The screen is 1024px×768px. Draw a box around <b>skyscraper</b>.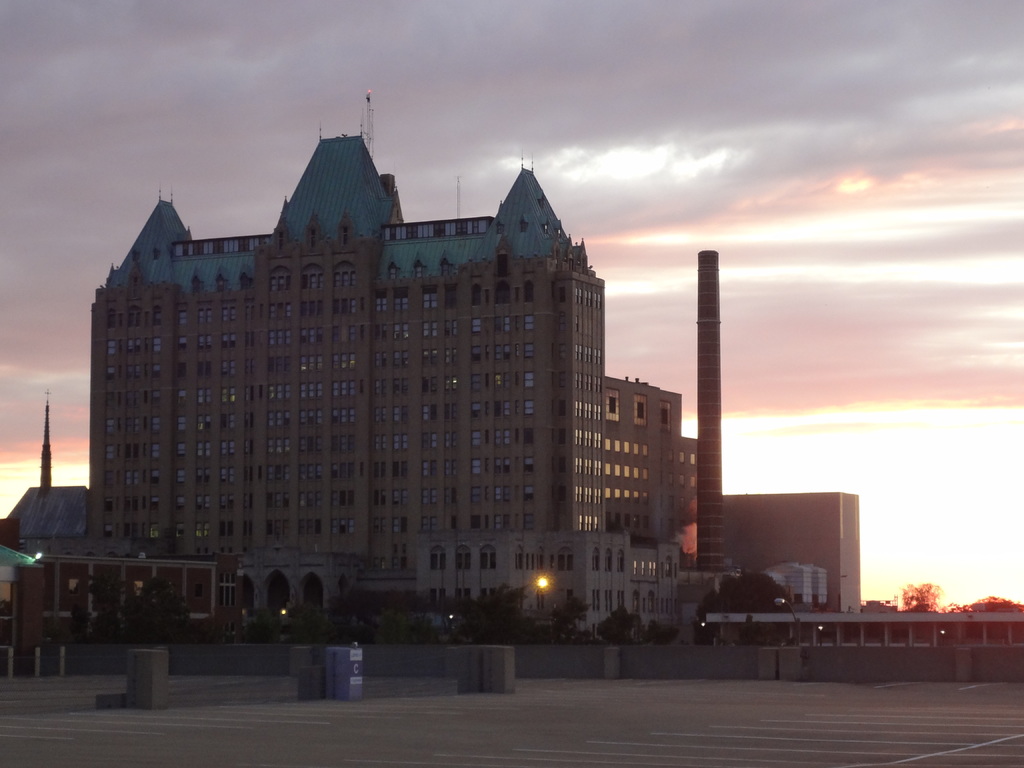
rect(65, 92, 701, 657).
